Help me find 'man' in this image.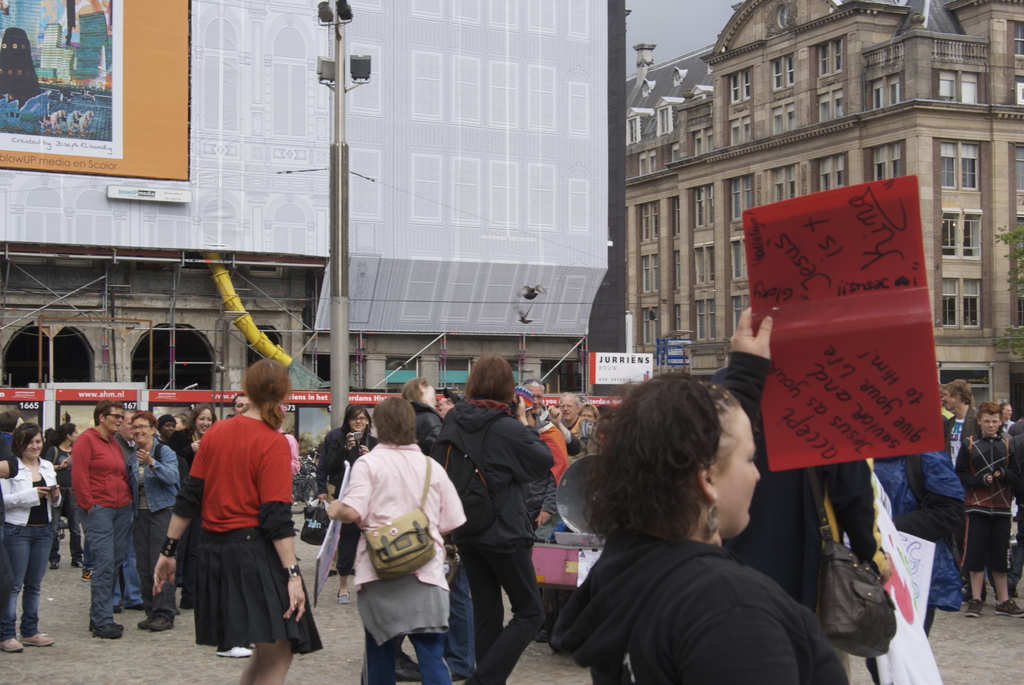
Found it: {"left": 430, "top": 357, "right": 557, "bottom": 684}.
